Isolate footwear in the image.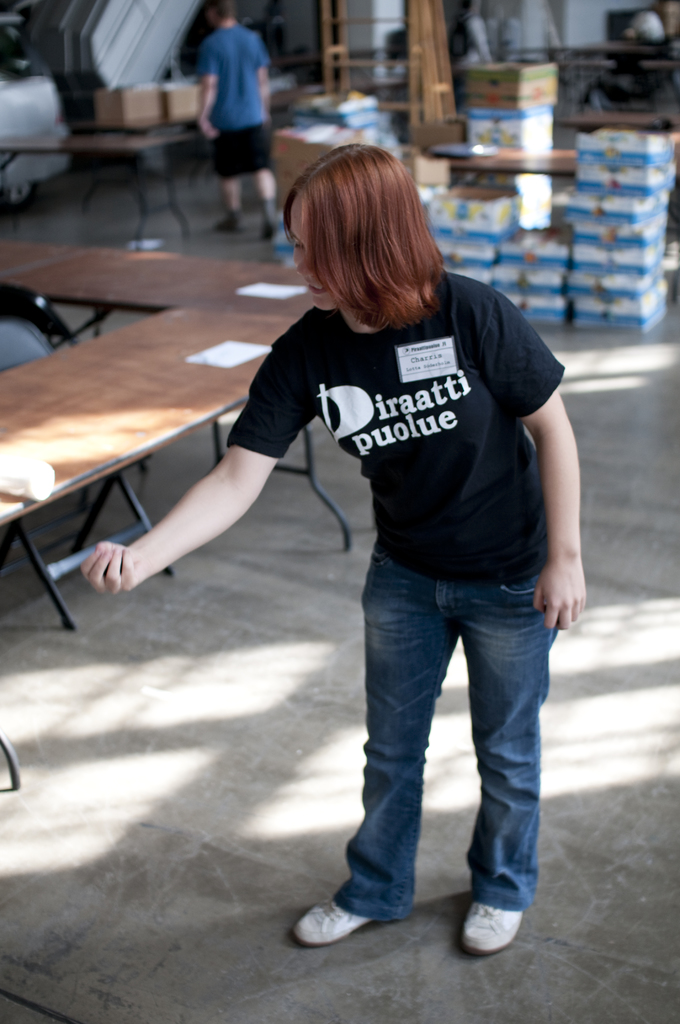
Isolated region: [259,214,282,240].
